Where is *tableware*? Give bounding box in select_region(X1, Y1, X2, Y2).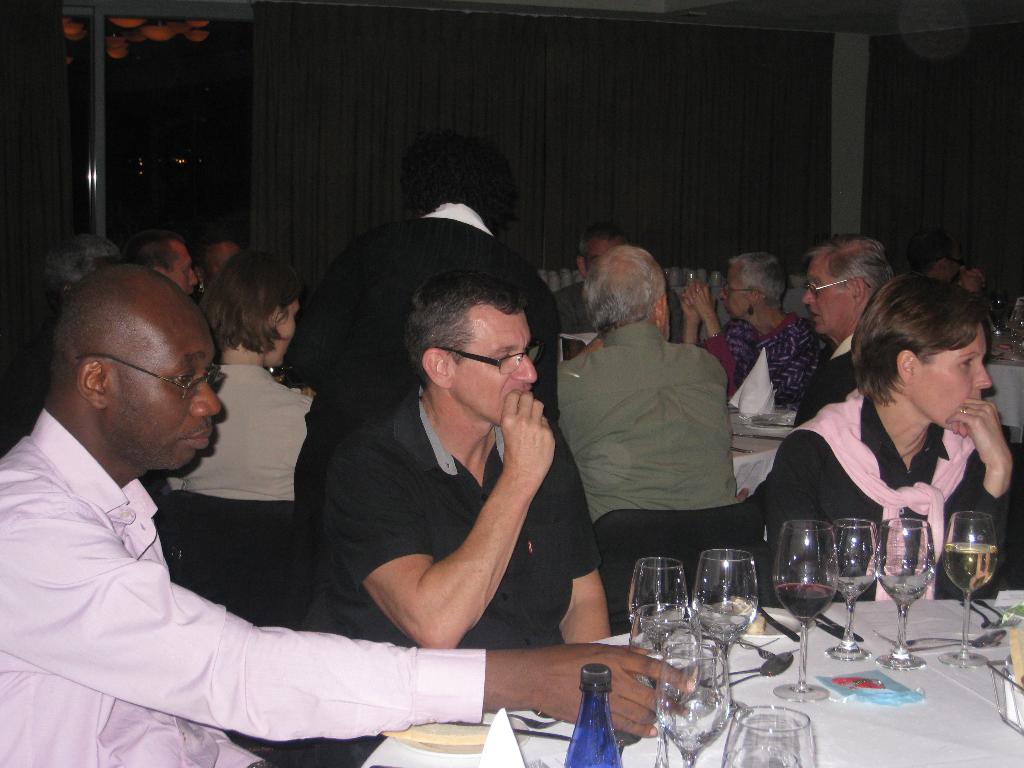
select_region(383, 708, 536, 756).
